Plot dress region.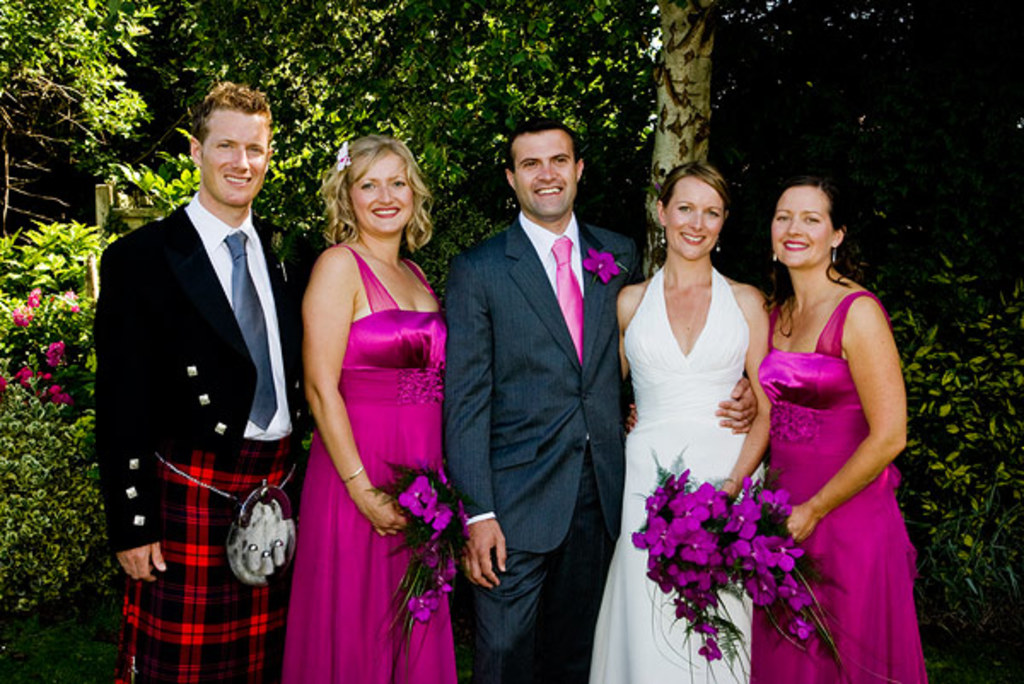
Plotted at 288/237/437/609.
